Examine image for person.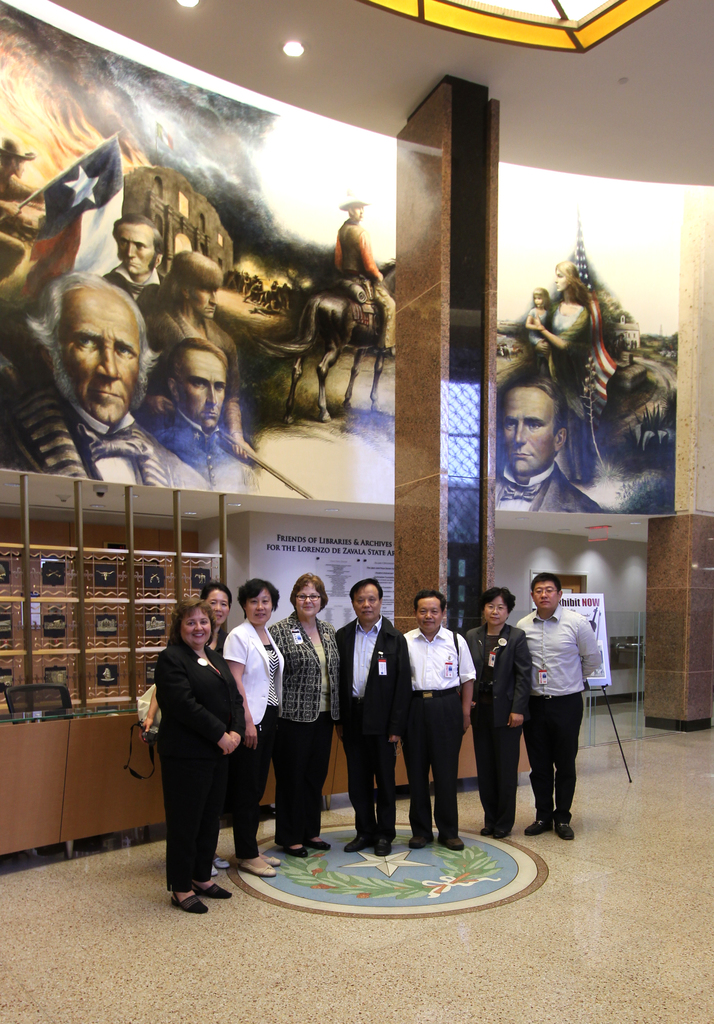
Examination result: l=331, t=568, r=415, b=850.
